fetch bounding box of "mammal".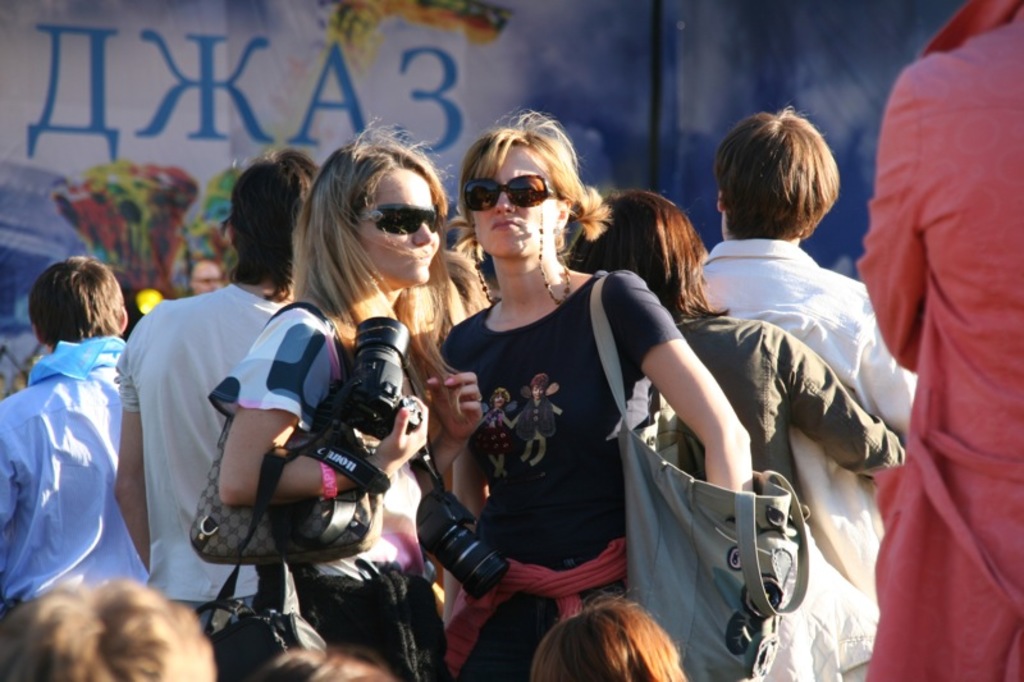
Bbox: box=[0, 583, 218, 681].
